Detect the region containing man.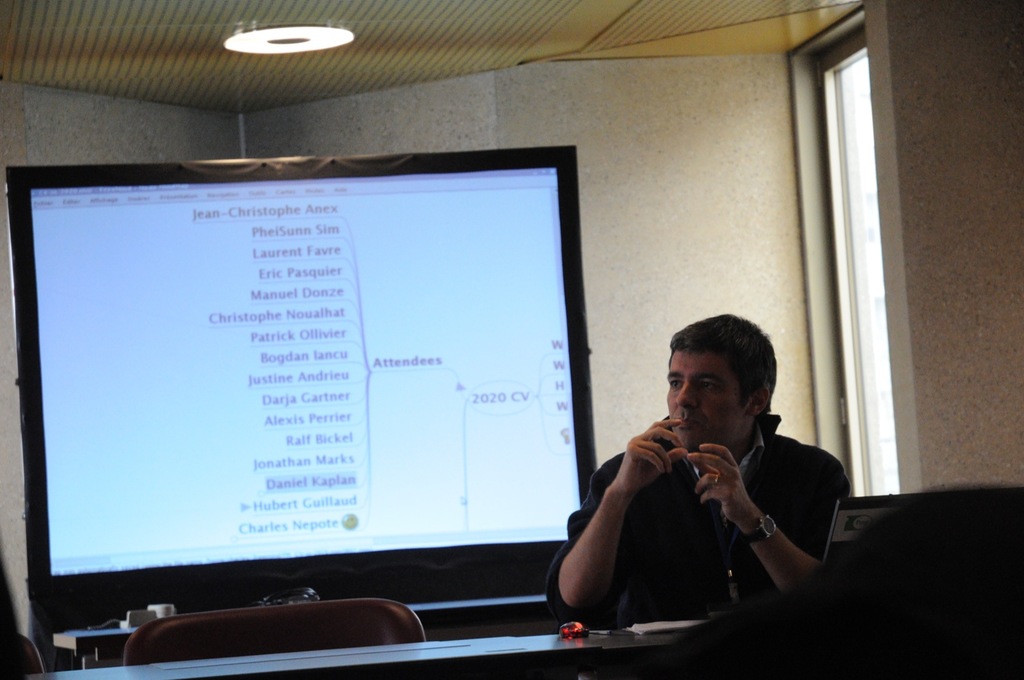
<region>536, 320, 858, 649</region>.
